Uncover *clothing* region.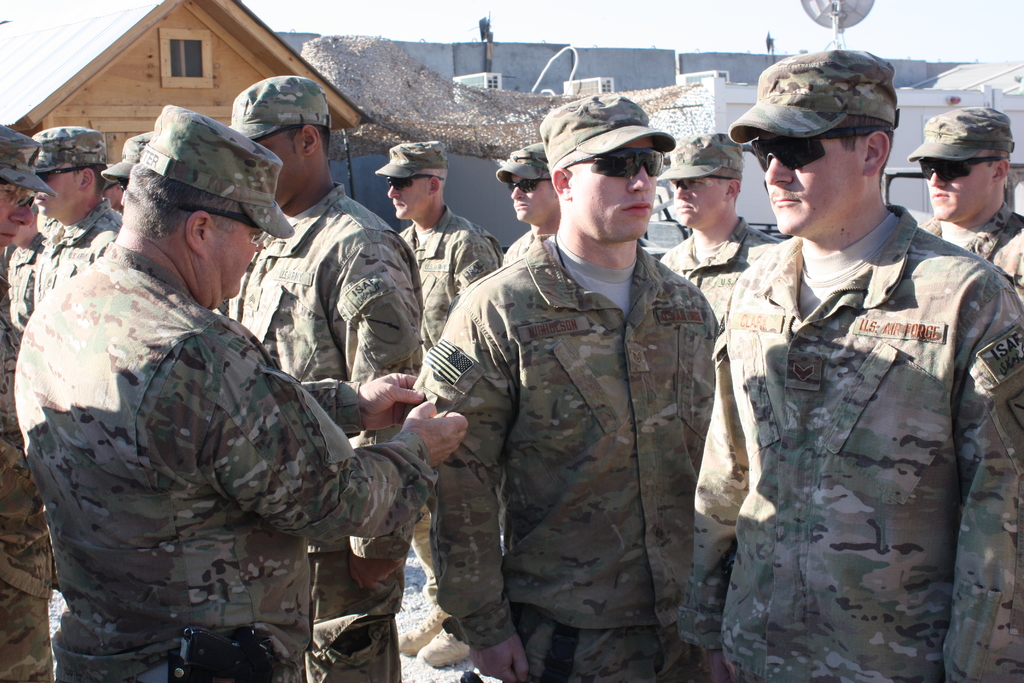
Uncovered: bbox=[401, 231, 724, 682].
